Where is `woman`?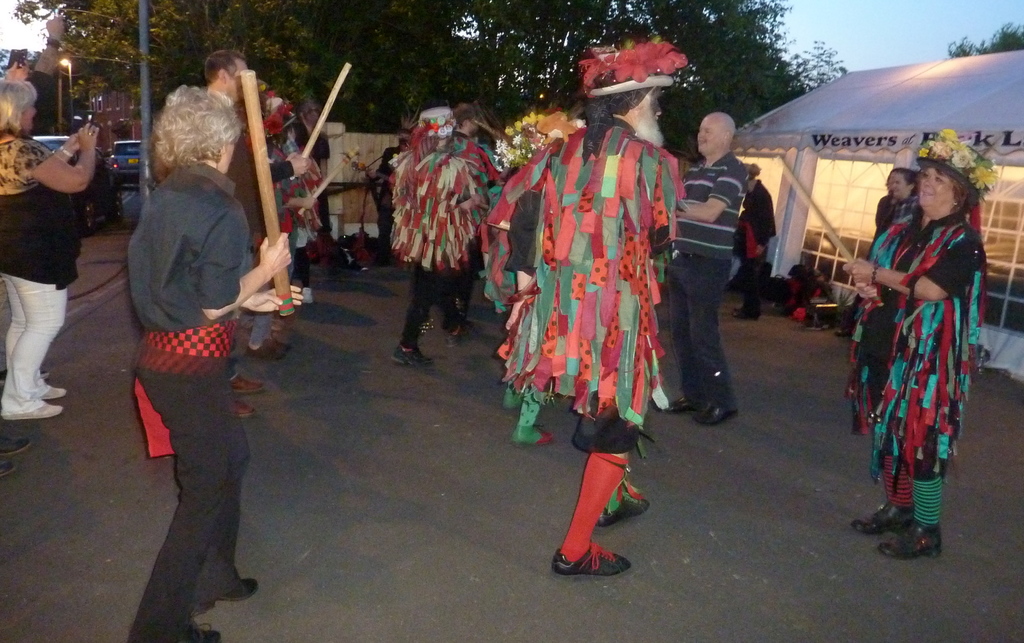
[121,84,303,640].
